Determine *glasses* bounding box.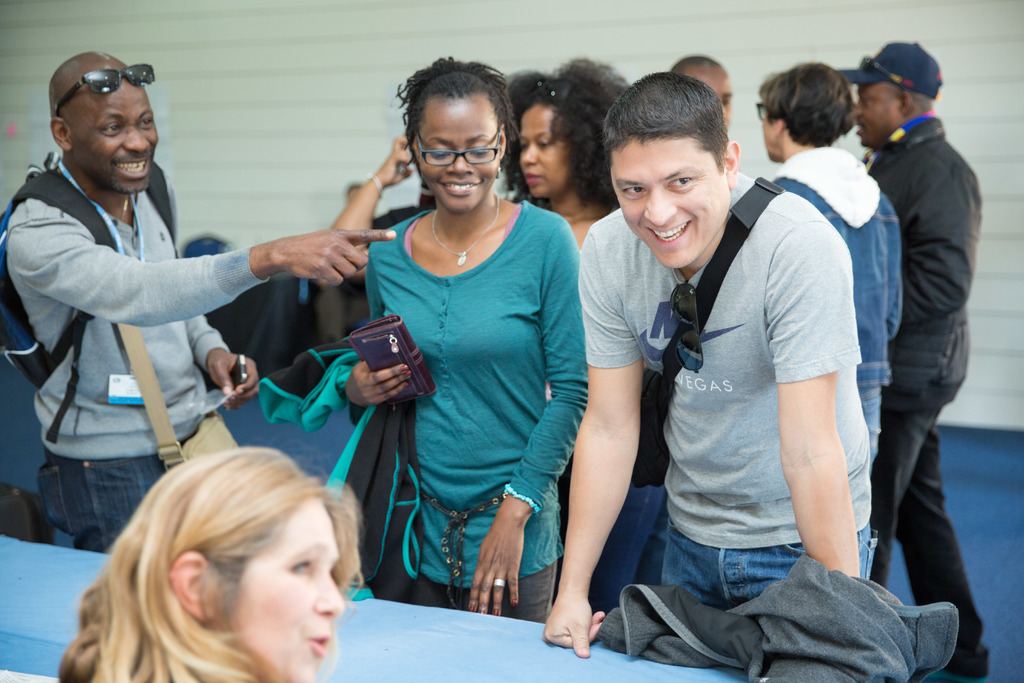
Determined: 751 101 772 126.
